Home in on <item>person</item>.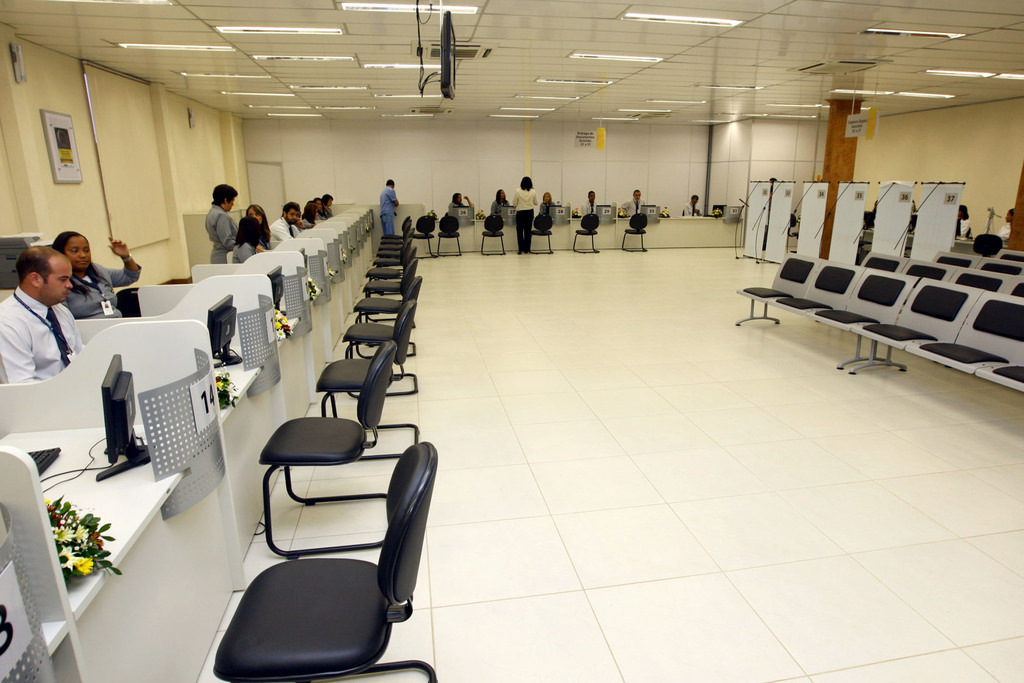
Homed in at [x1=3, y1=217, x2=106, y2=415].
